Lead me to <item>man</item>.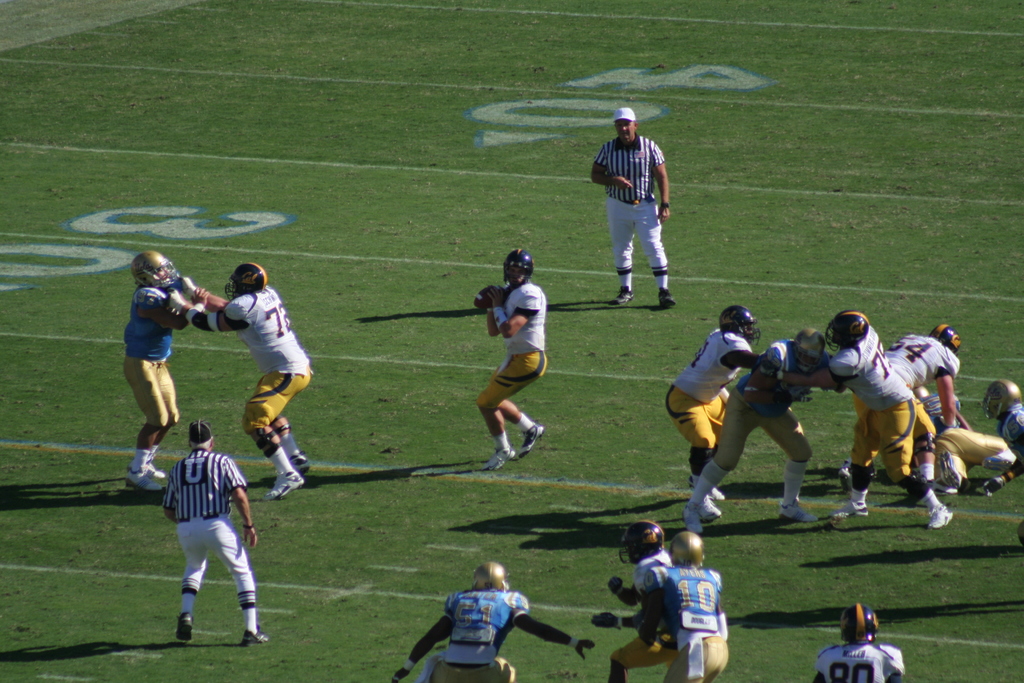
Lead to <box>687,331,842,529</box>.
